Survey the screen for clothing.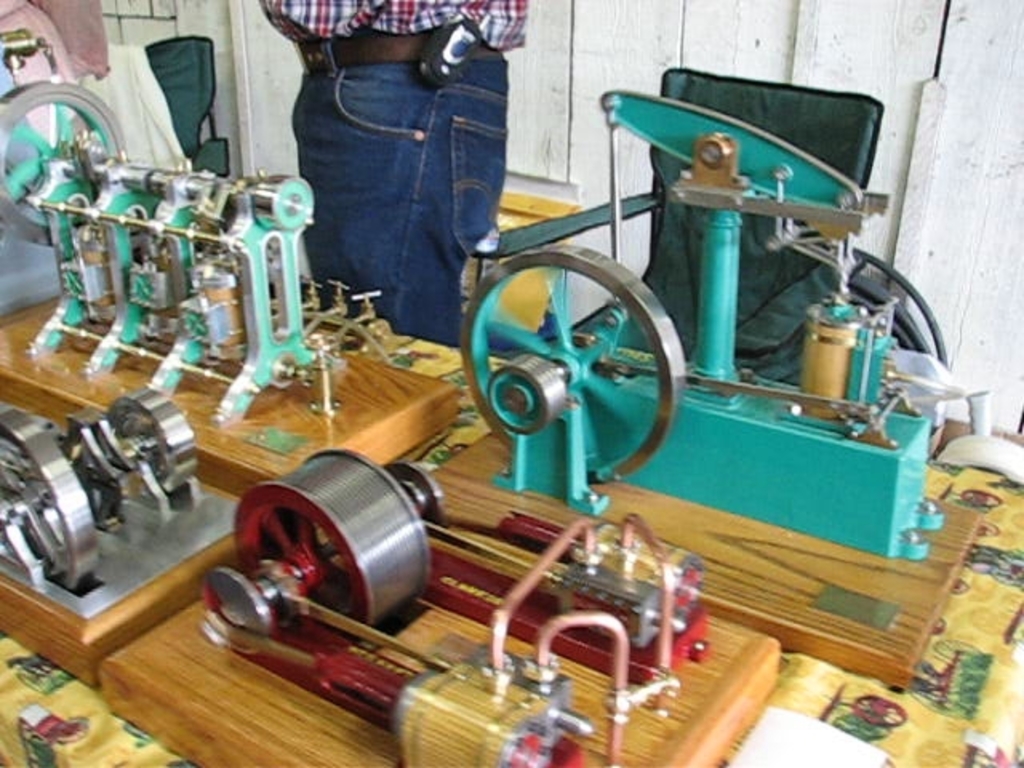
Survey found: bbox=(261, 0, 536, 338).
